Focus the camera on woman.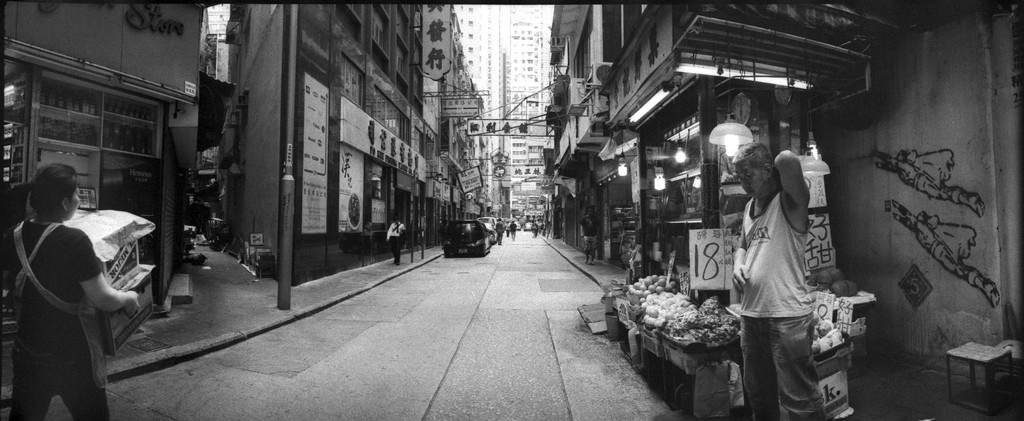
Focus region: bbox=[0, 166, 144, 419].
